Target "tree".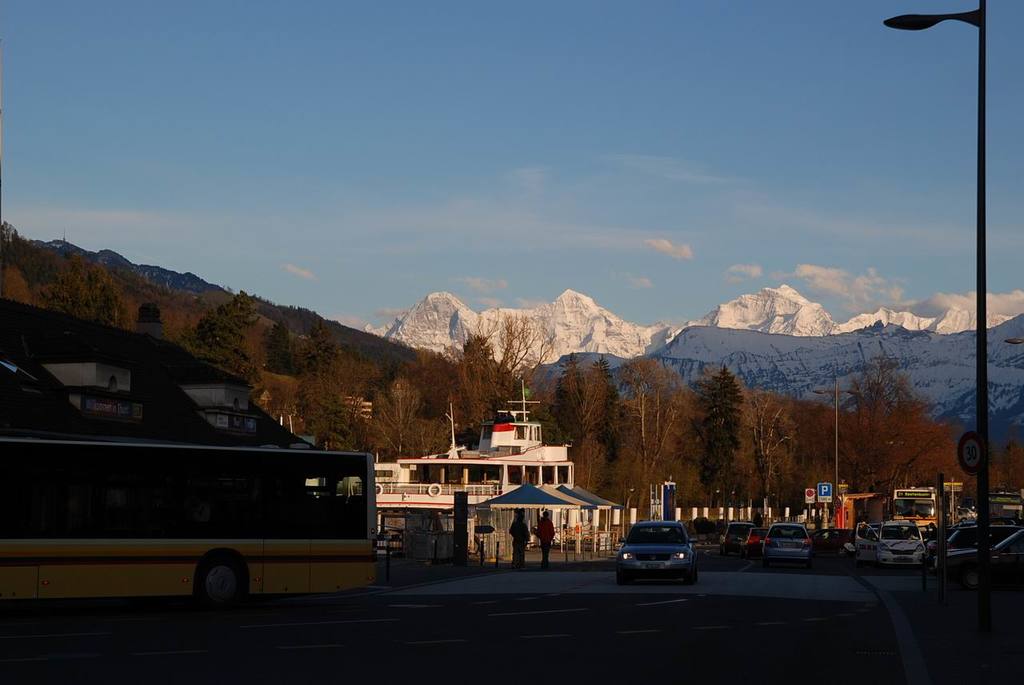
Target region: bbox=(624, 354, 699, 495).
